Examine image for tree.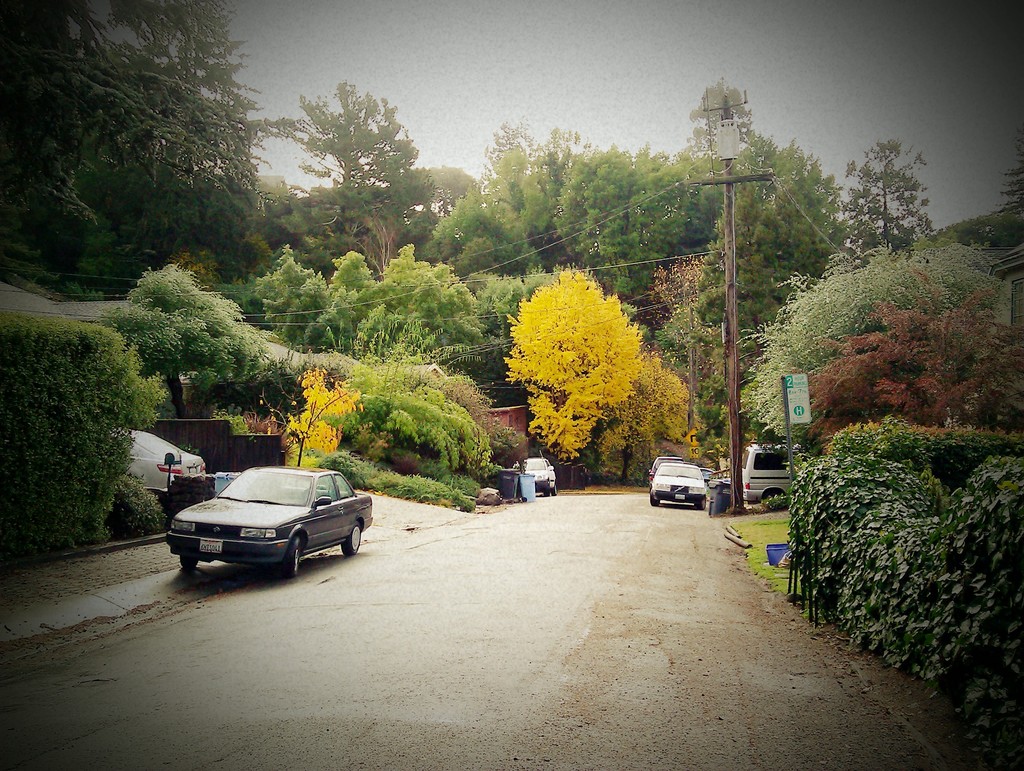
Examination result: {"left": 739, "top": 241, "right": 1015, "bottom": 442}.
